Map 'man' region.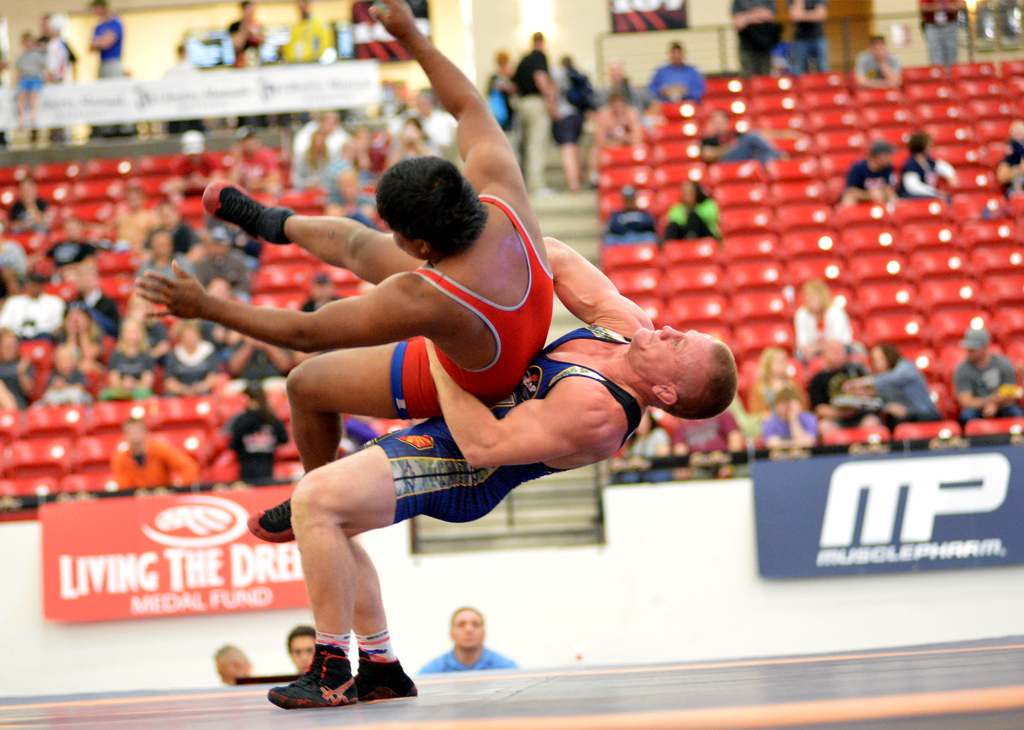
Mapped to <region>138, 229, 193, 273</region>.
